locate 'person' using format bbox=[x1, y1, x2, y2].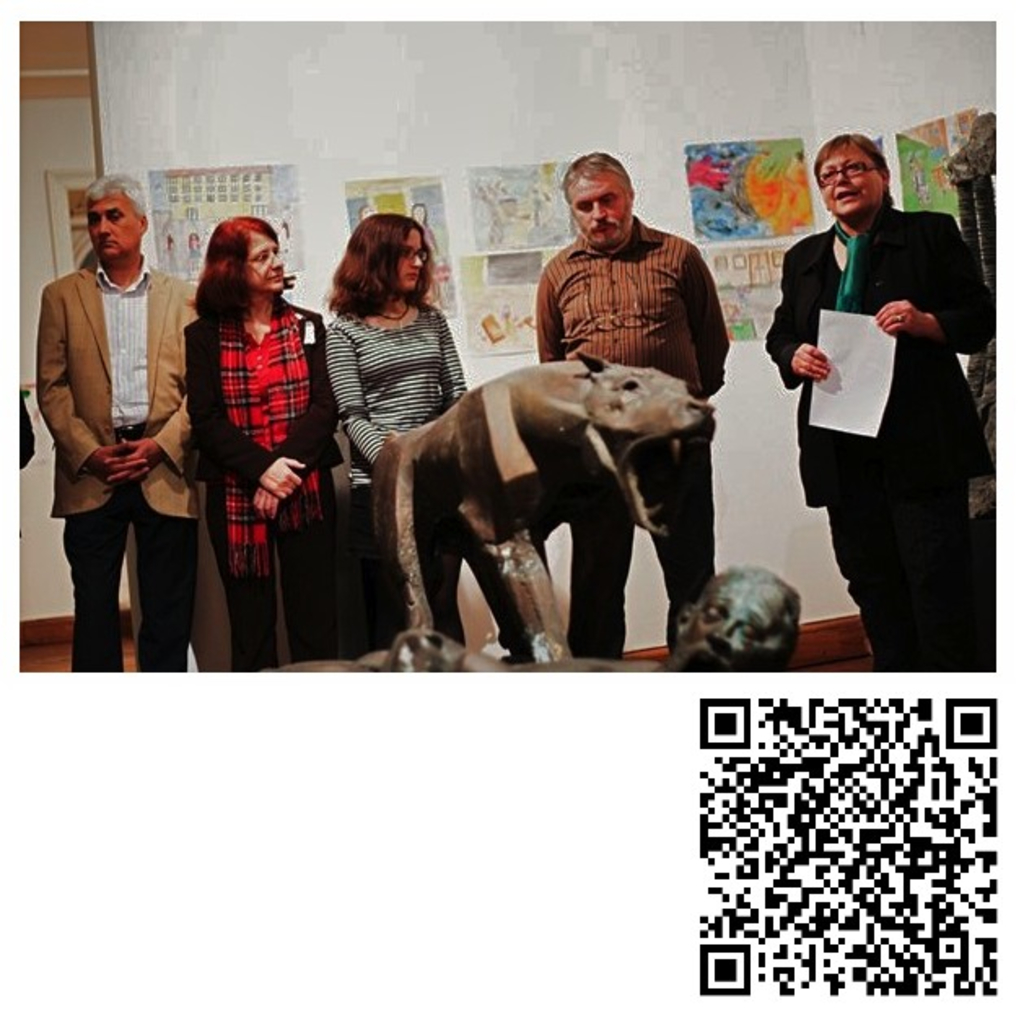
bbox=[264, 560, 803, 677].
